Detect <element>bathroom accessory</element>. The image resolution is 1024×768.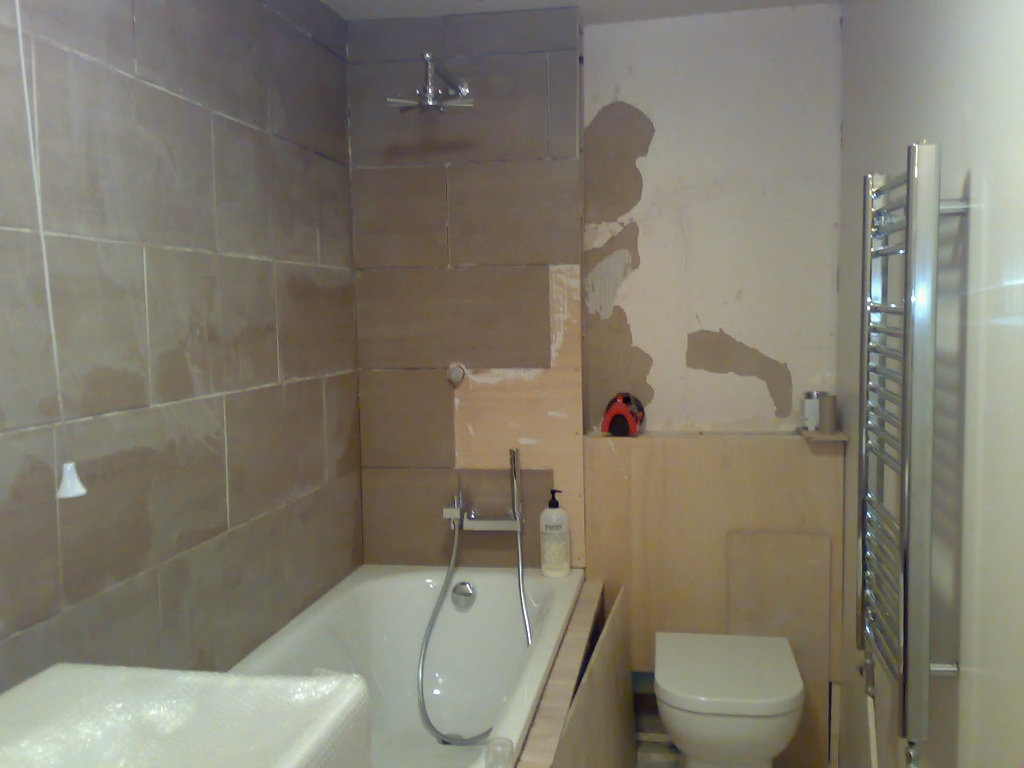
[x1=385, y1=50, x2=474, y2=116].
